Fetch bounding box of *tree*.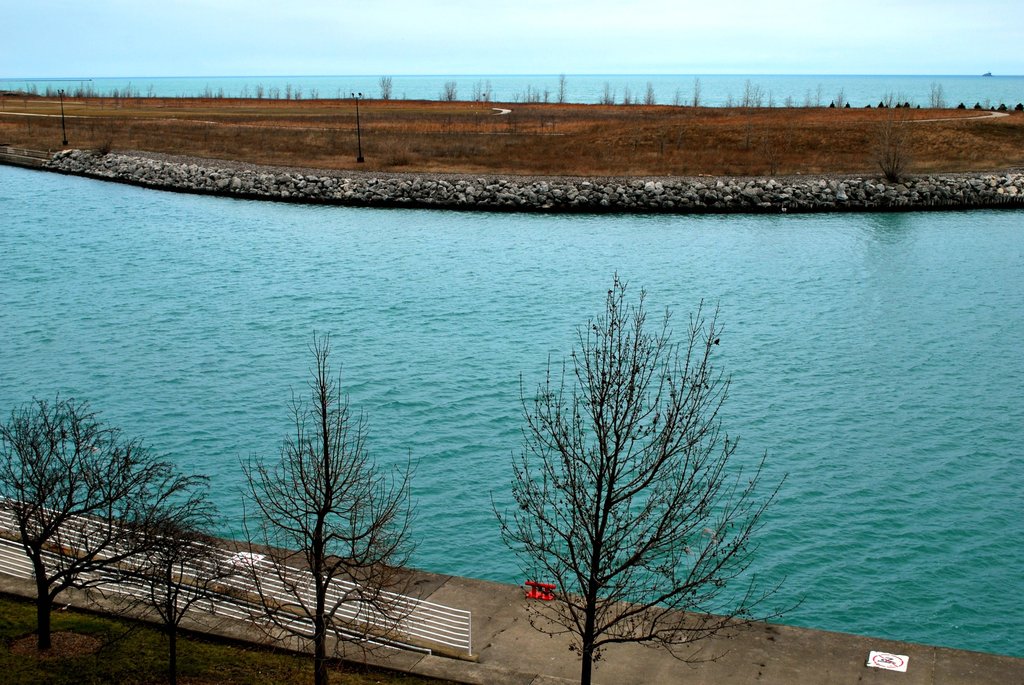
Bbox: box=[234, 319, 419, 684].
